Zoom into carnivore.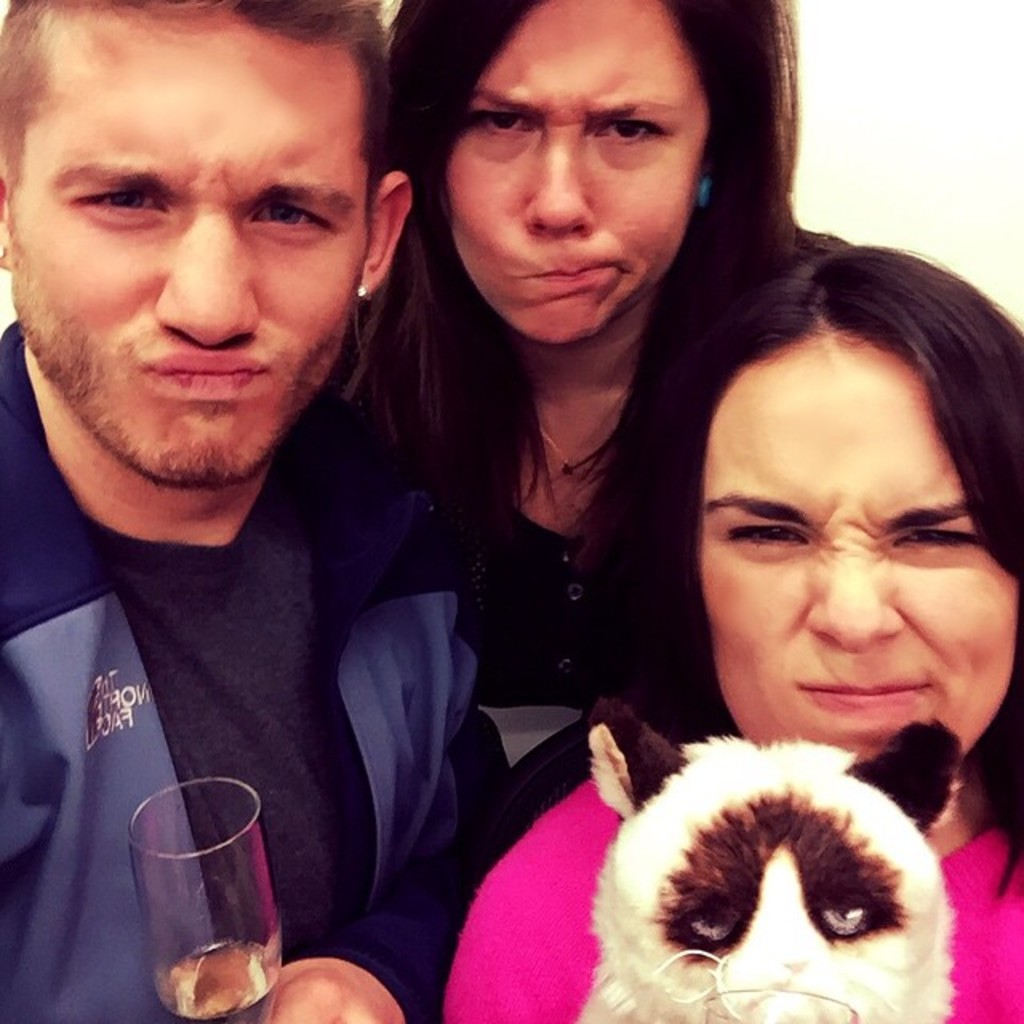
Zoom target: (541,686,976,1022).
